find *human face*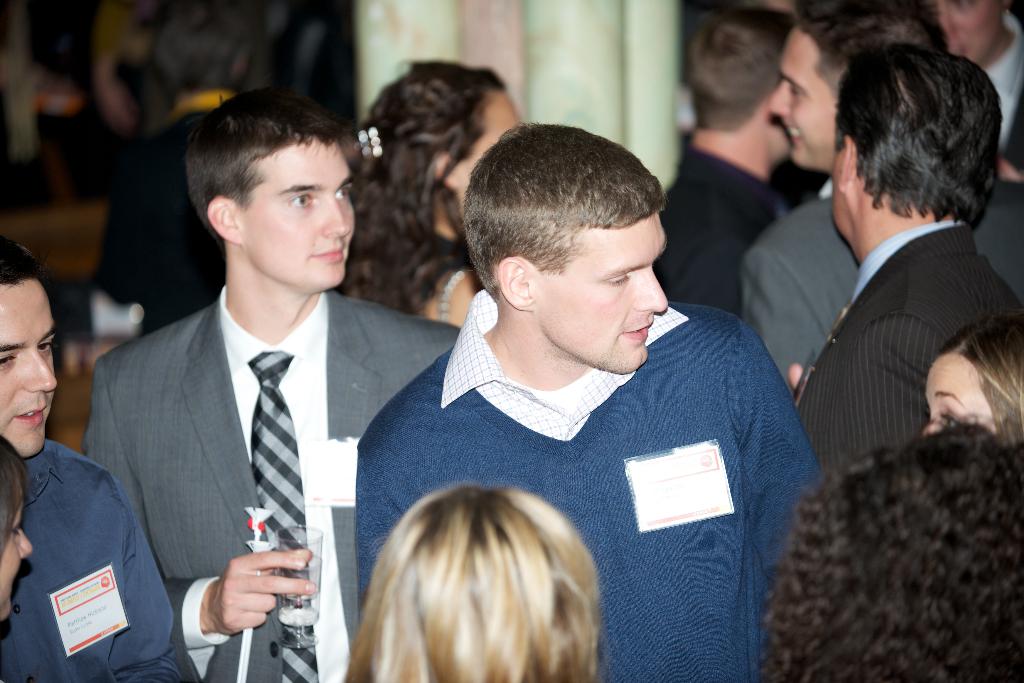
[left=0, top=279, right=56, bottom=458]
